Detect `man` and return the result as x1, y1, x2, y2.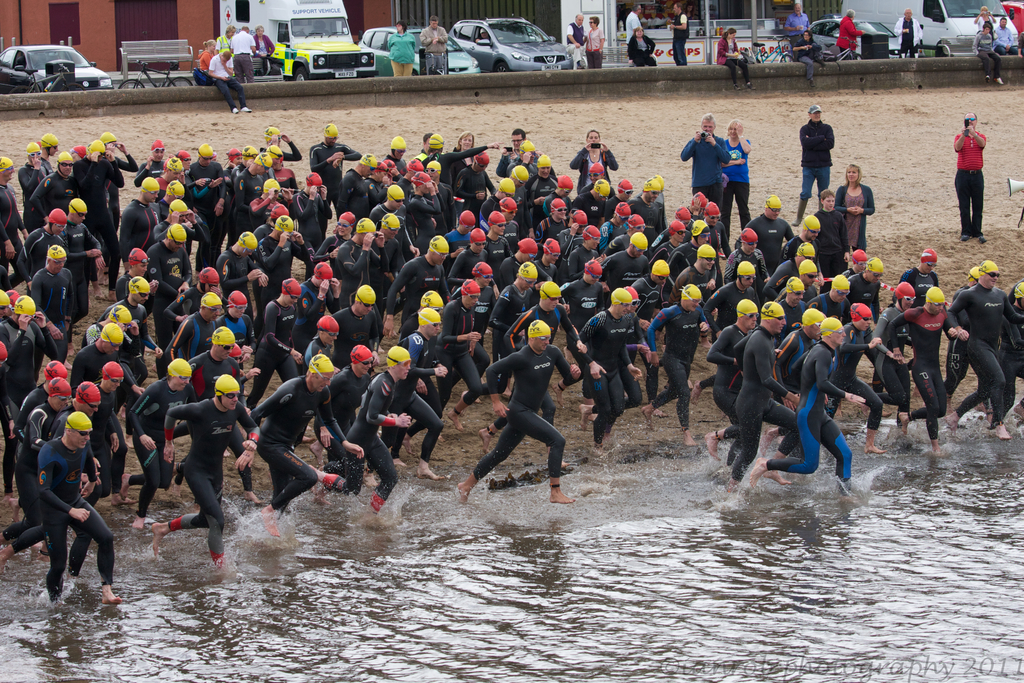
669, 1, 692, 66.
